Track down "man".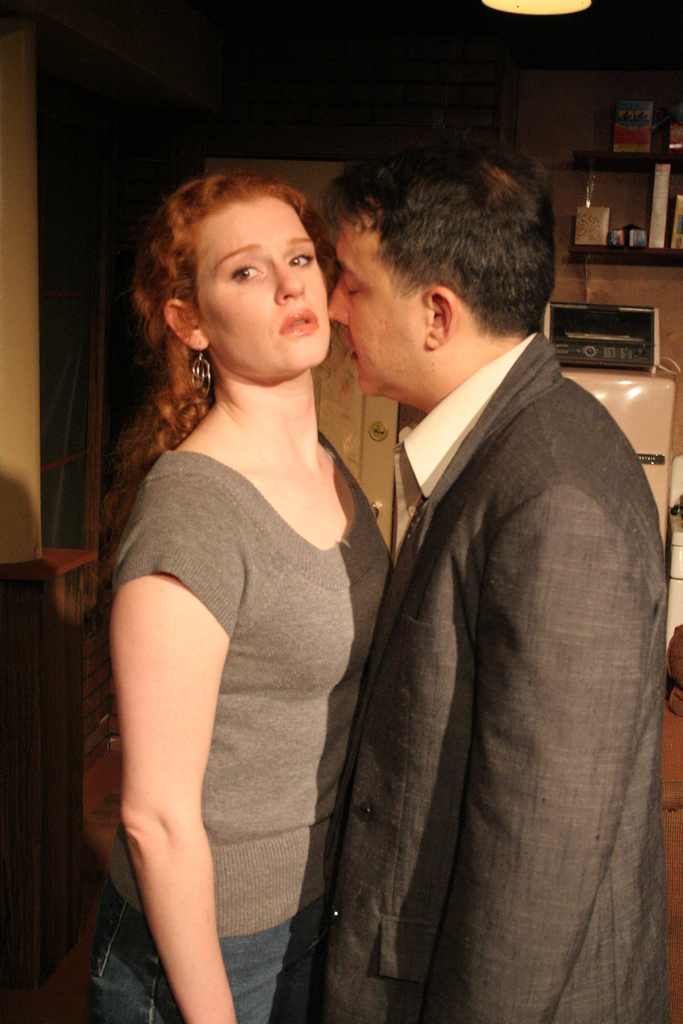
Tracked to (left=287, top=100, right=654, bottom=1018).
